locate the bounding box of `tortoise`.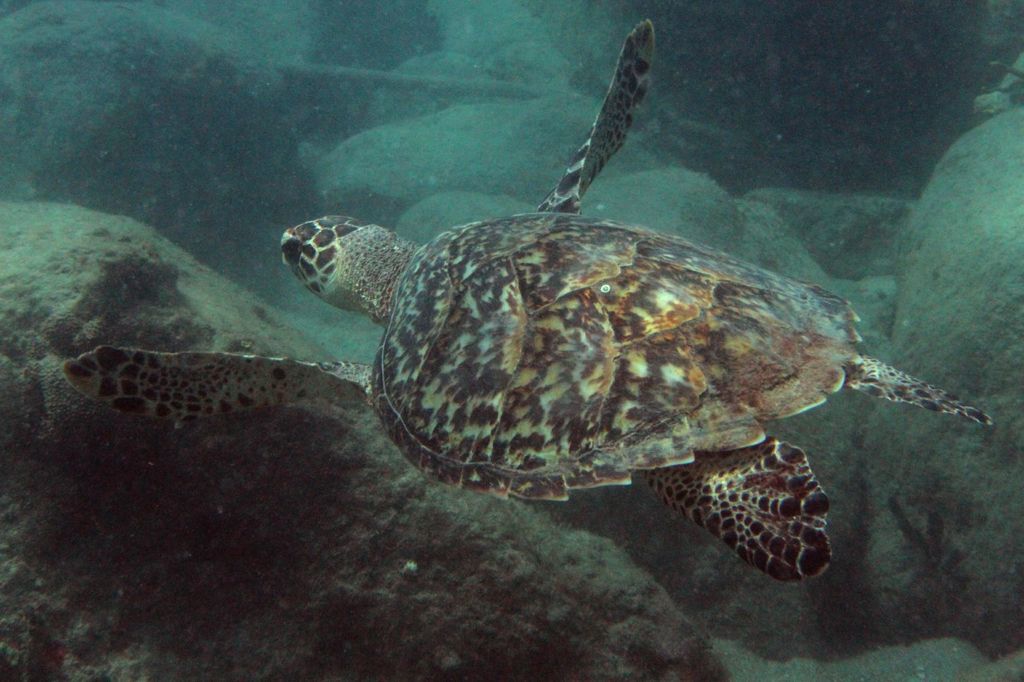
Bounding box: detection(50, 20, 991, 587).
